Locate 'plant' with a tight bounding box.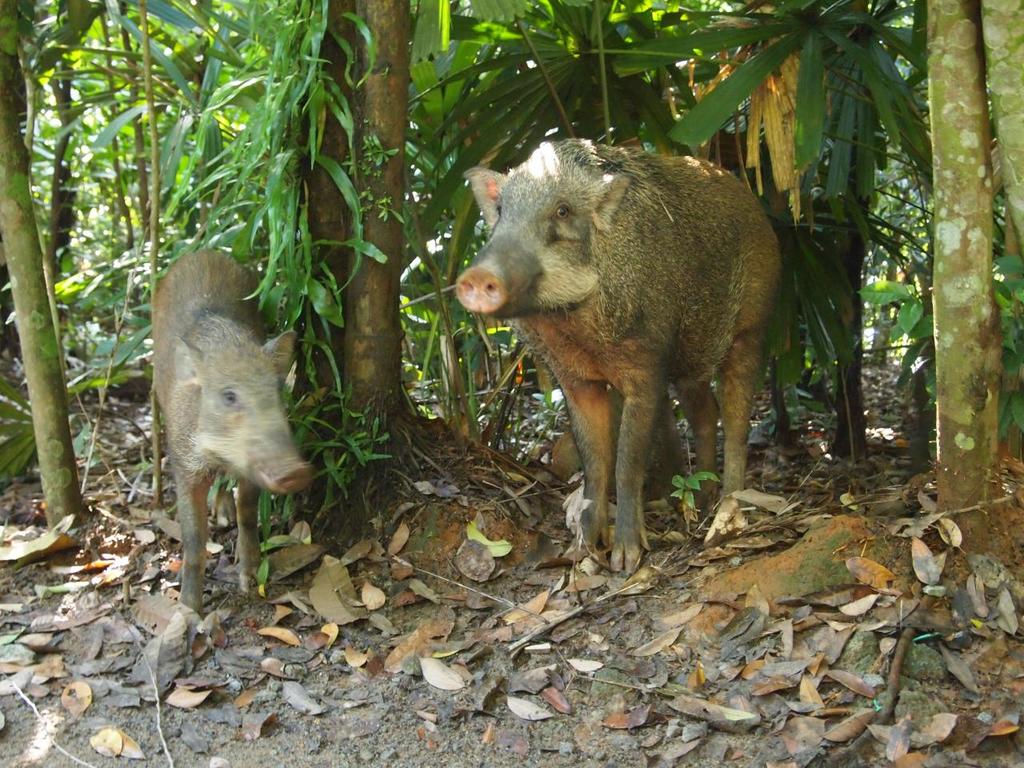
667/472/725/522.
